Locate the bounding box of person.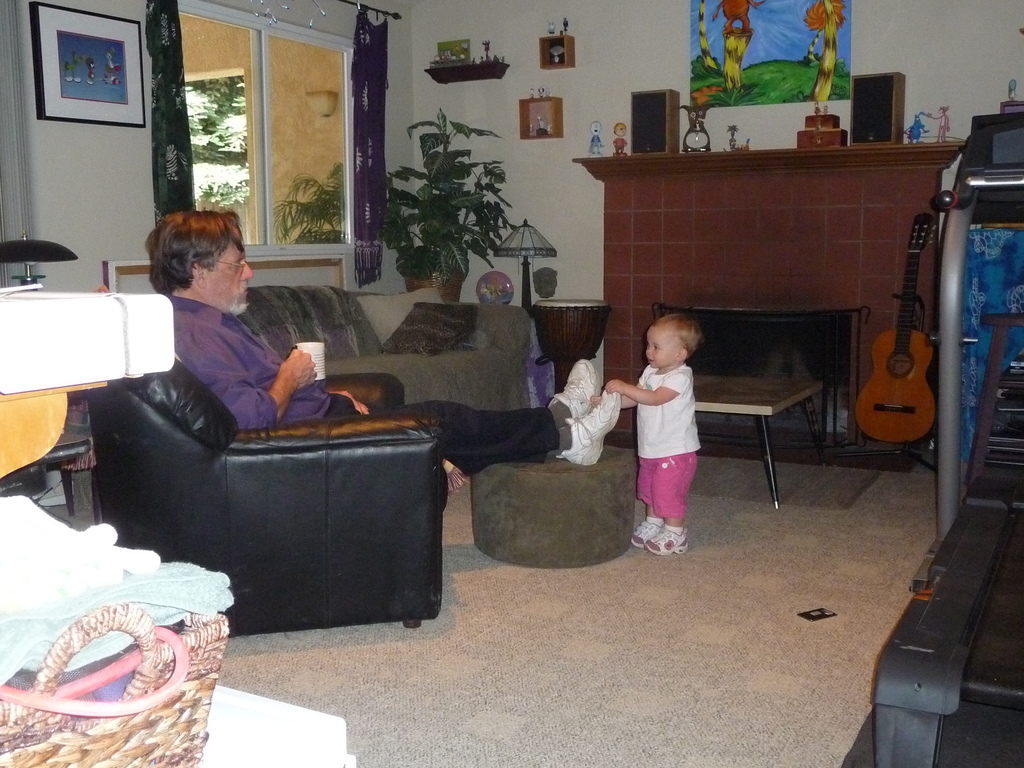
Bounding box: {"left": 589, "top": 312, "right": 701, "bottom": 553}.
